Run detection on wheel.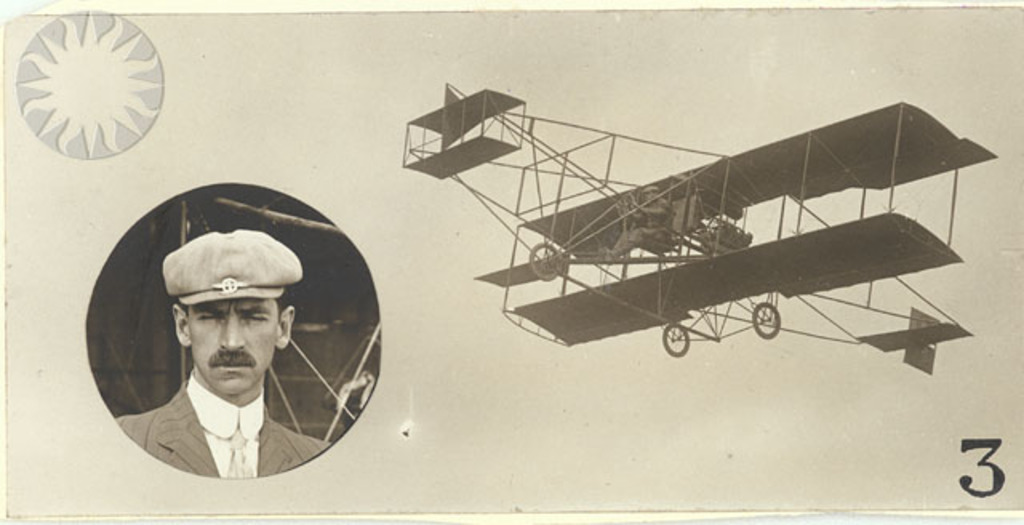
Result: 658 320 688 360.
